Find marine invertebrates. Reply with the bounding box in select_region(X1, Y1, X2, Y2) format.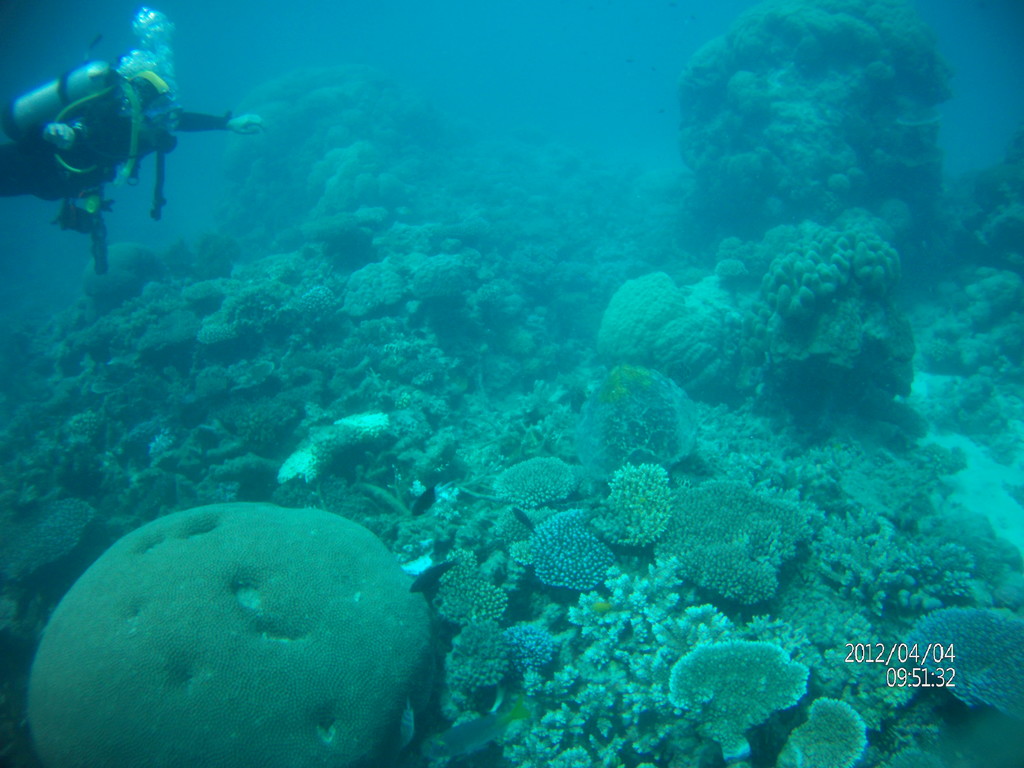
select_region(664, 467, 824, 605).
